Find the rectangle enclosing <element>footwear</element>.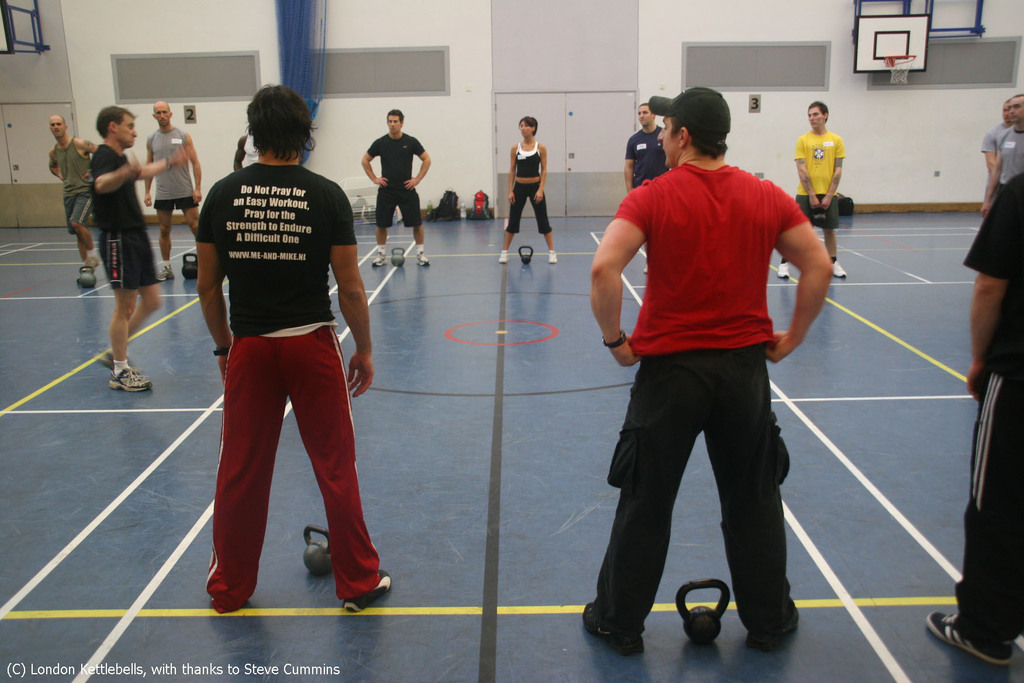
locate(417, 253, 431, 266).
